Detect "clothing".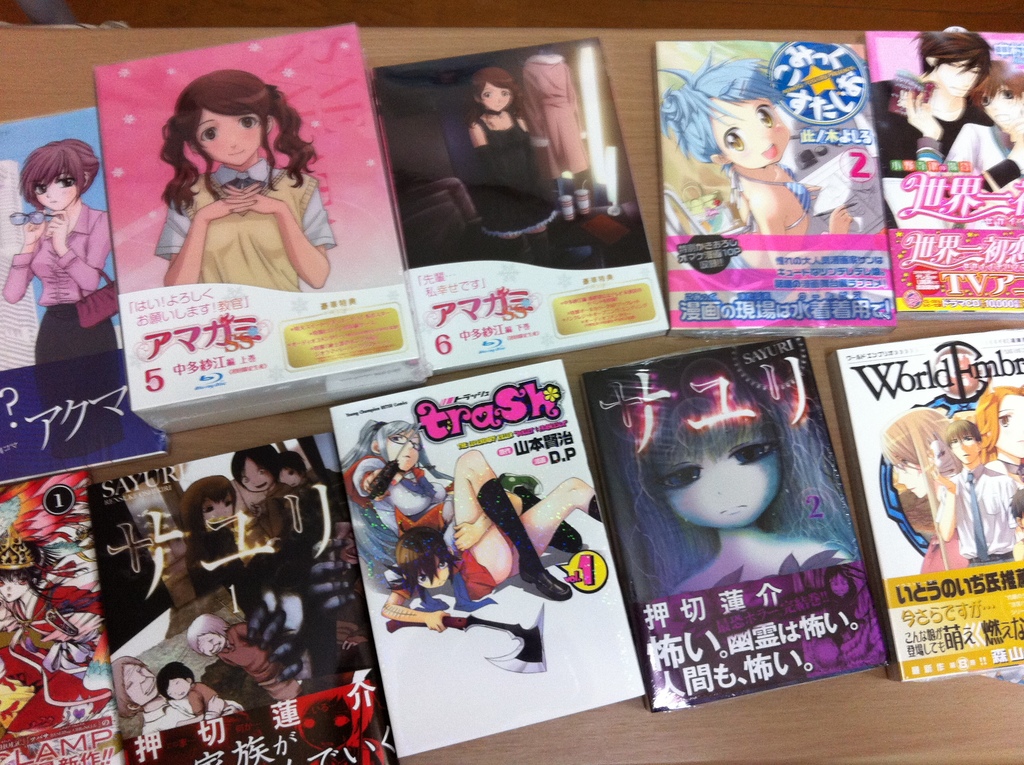
Detected at 517, 51, 584, 172.
